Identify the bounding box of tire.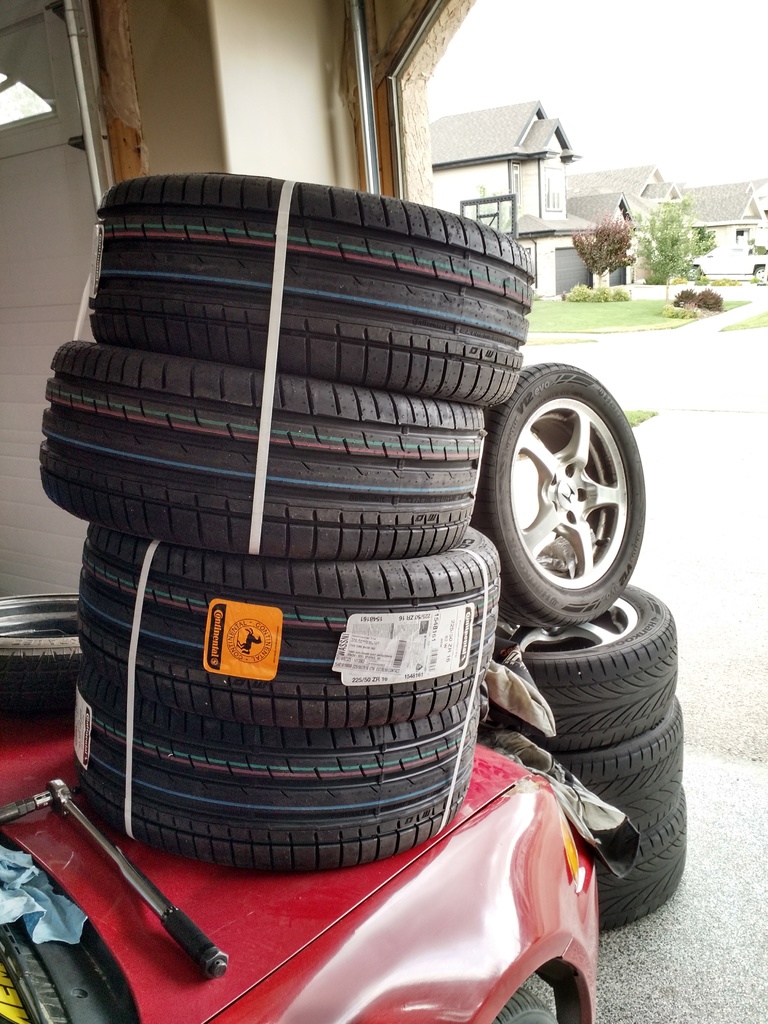
bbox(76, 524, 499, 722).
